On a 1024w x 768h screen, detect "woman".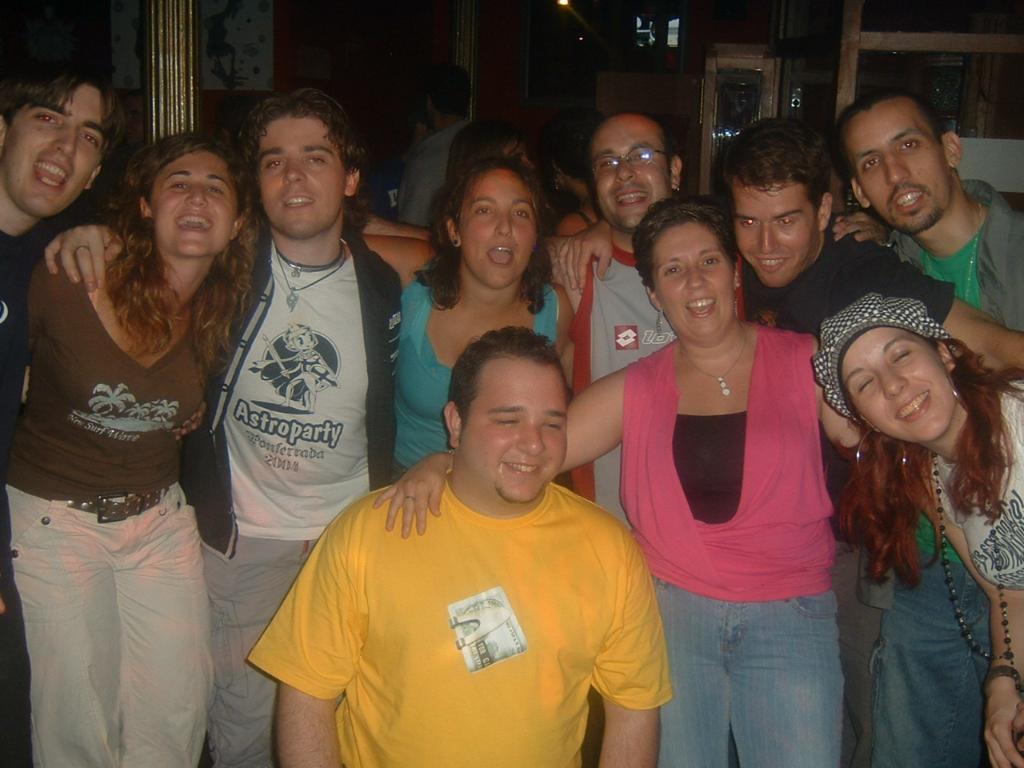
[382, 156, 584, 470].
